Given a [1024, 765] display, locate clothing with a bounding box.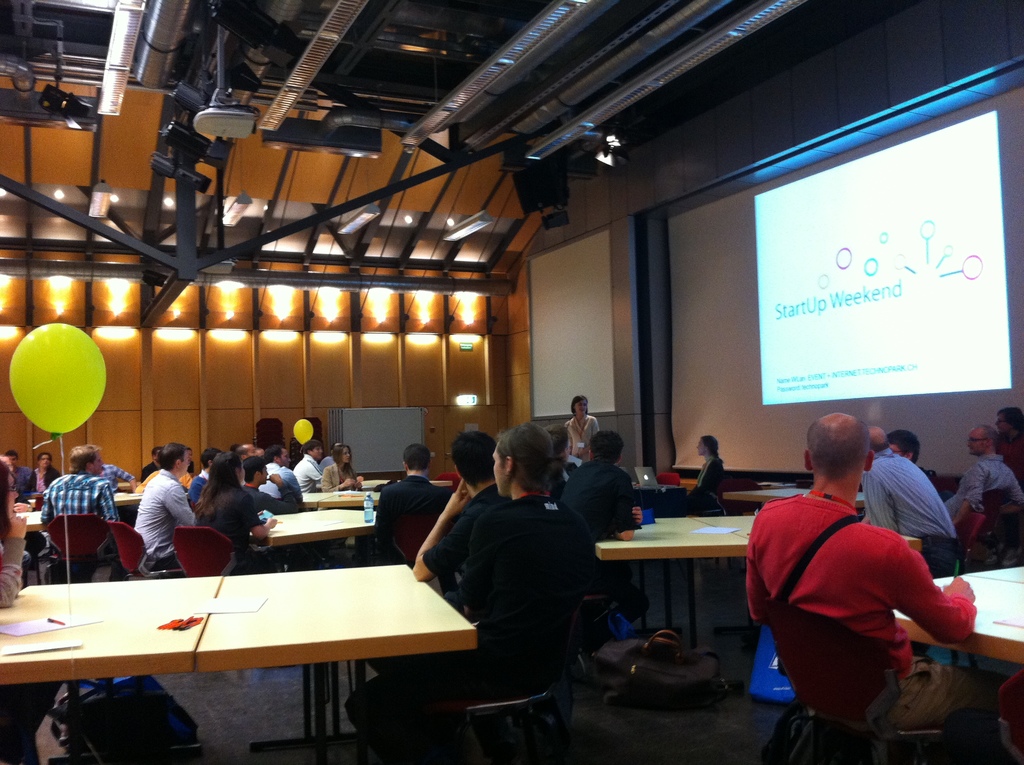
Located: bbox=(562, 408, 598, 468).
